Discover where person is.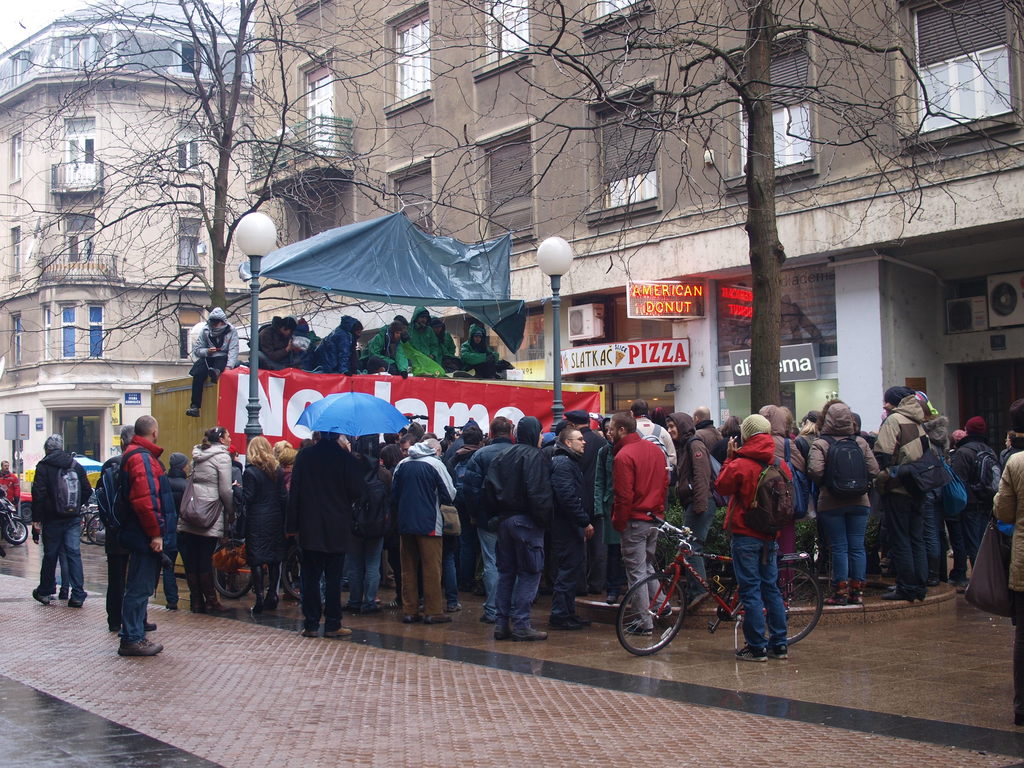
Discovered at 433, 307, 465, 373.
